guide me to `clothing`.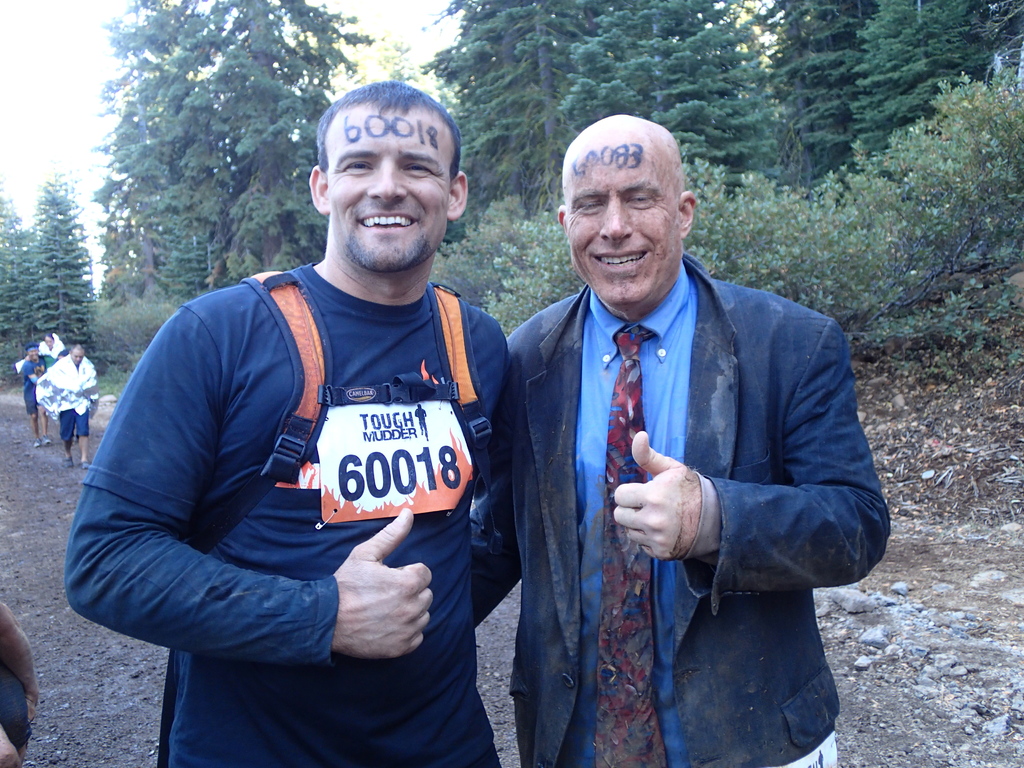
Guidance: [19,357,49,417].
